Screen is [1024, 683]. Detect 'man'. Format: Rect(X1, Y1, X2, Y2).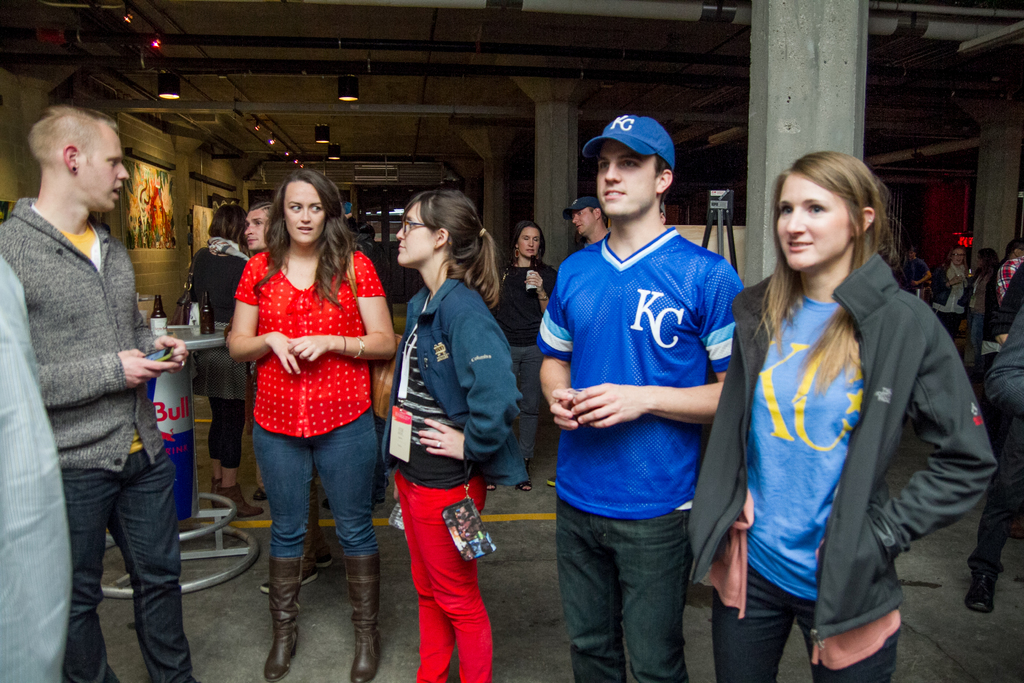
Rect(534, 115, 745, 682).
